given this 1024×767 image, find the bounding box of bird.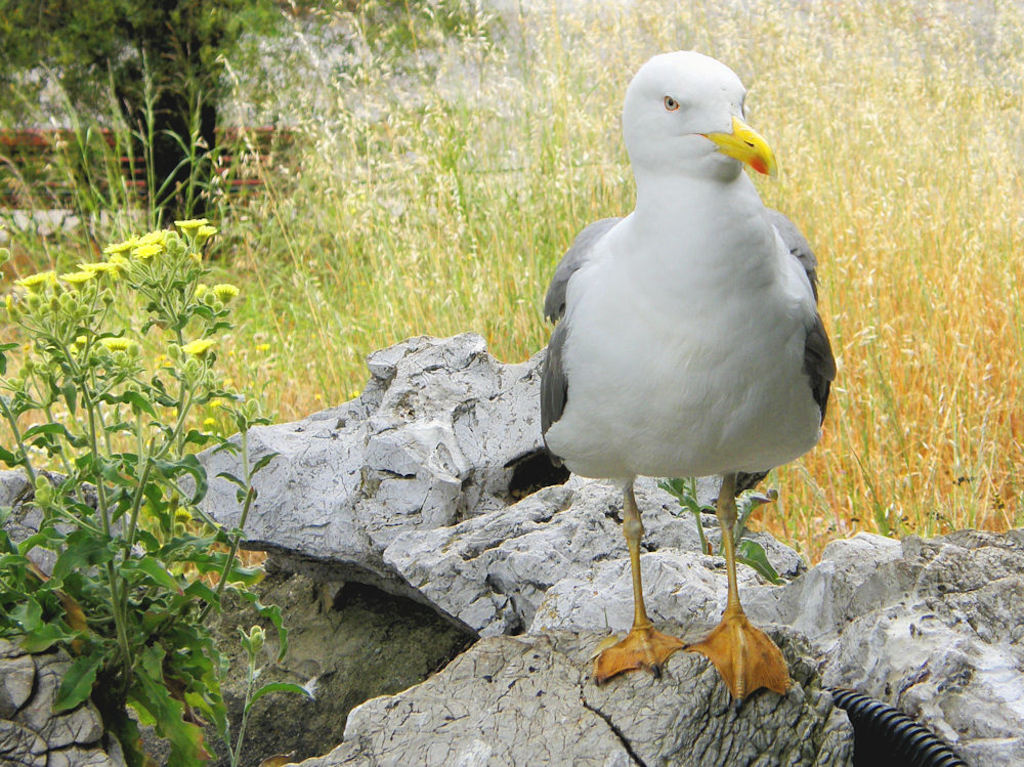
region(510, 52, 840, 681).
